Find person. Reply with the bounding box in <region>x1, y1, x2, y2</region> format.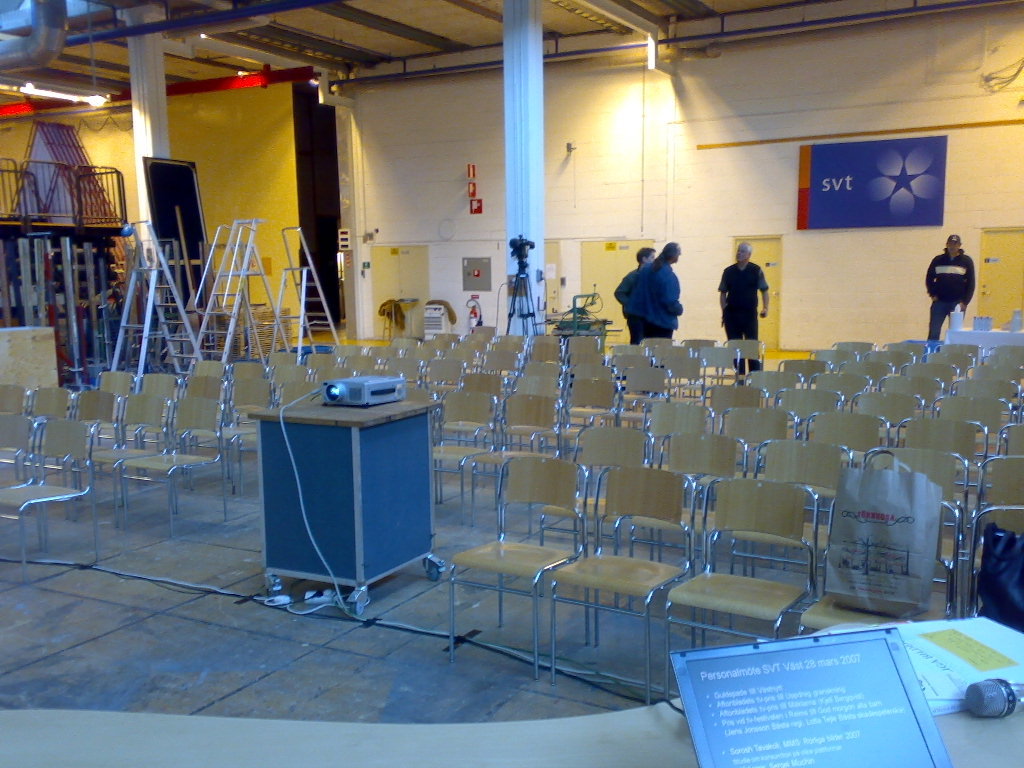
<region>612, 243, 660, 303</region>.
